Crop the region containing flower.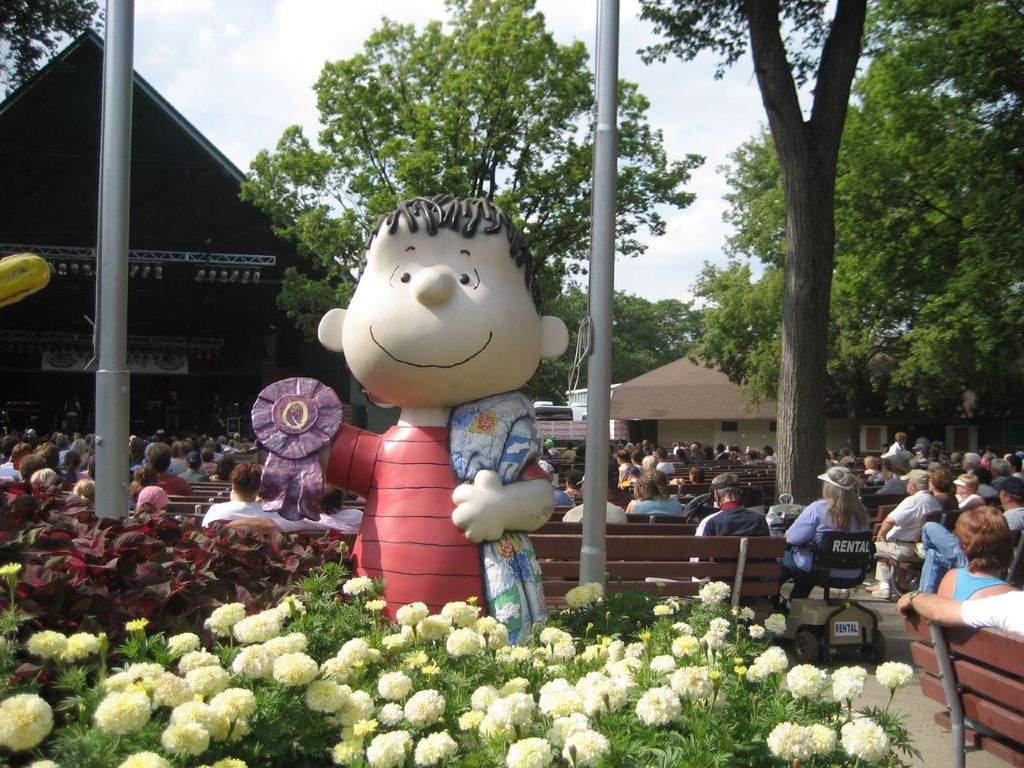
Crop region: detection(835, 665, 869, 706).
